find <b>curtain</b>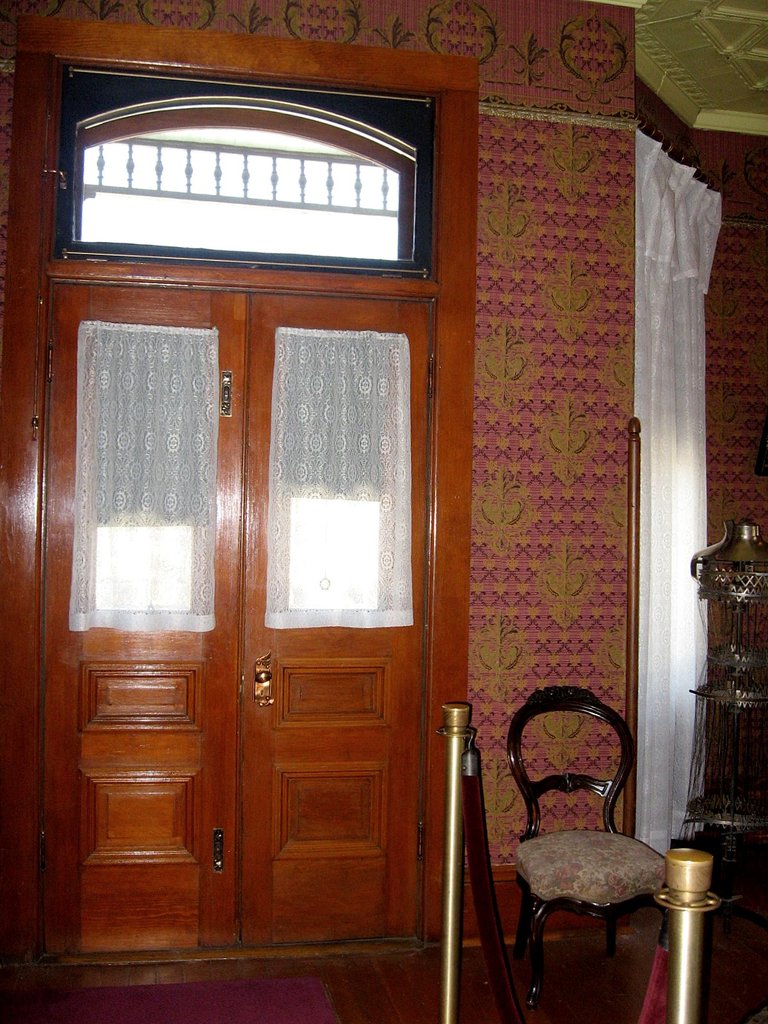
(x1=627, y1=123, x2=723, y2=882)
